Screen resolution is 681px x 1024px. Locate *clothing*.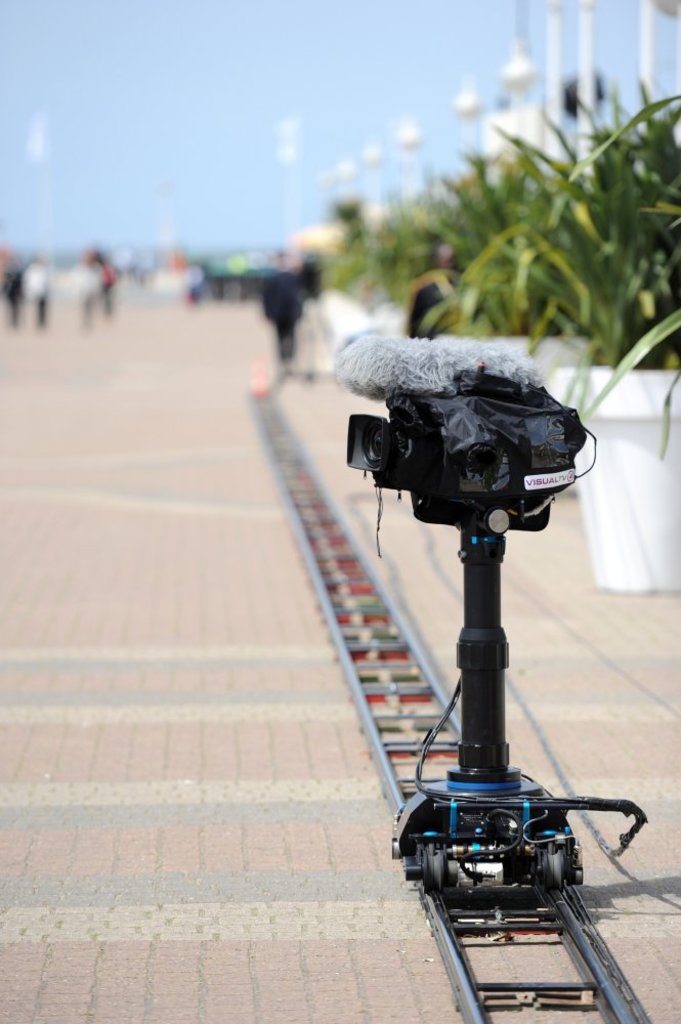
rect(253, 267, 311, 350).
